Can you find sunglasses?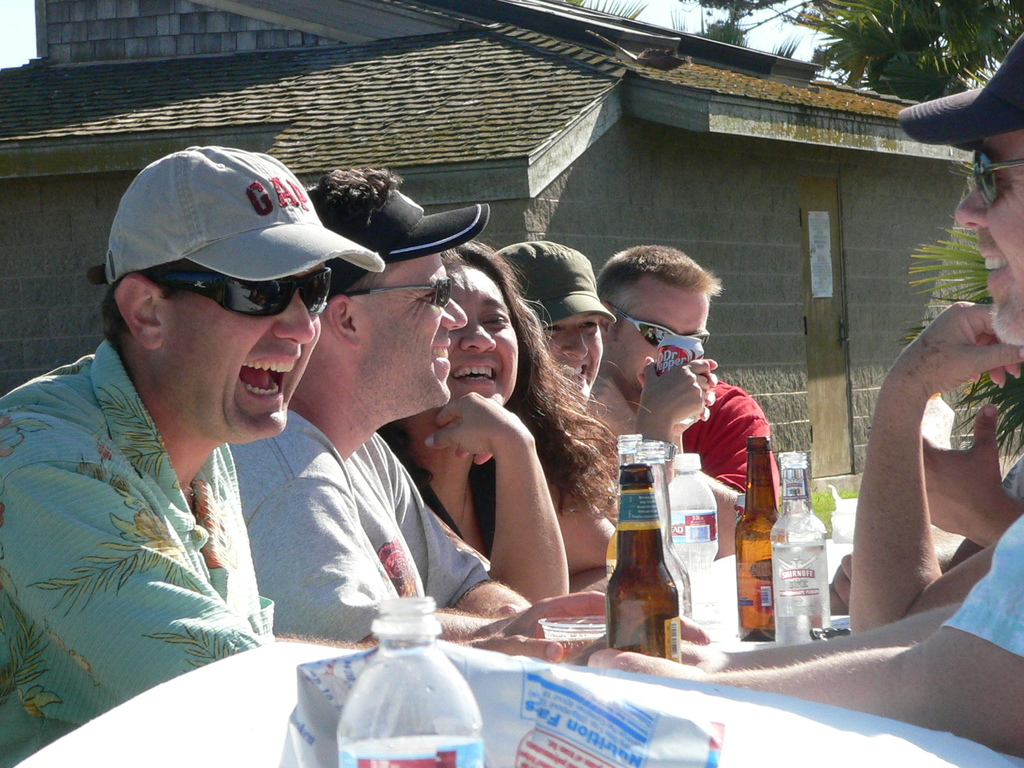
Yes, bounding box: bbox=(156, 267, 332, 317).
